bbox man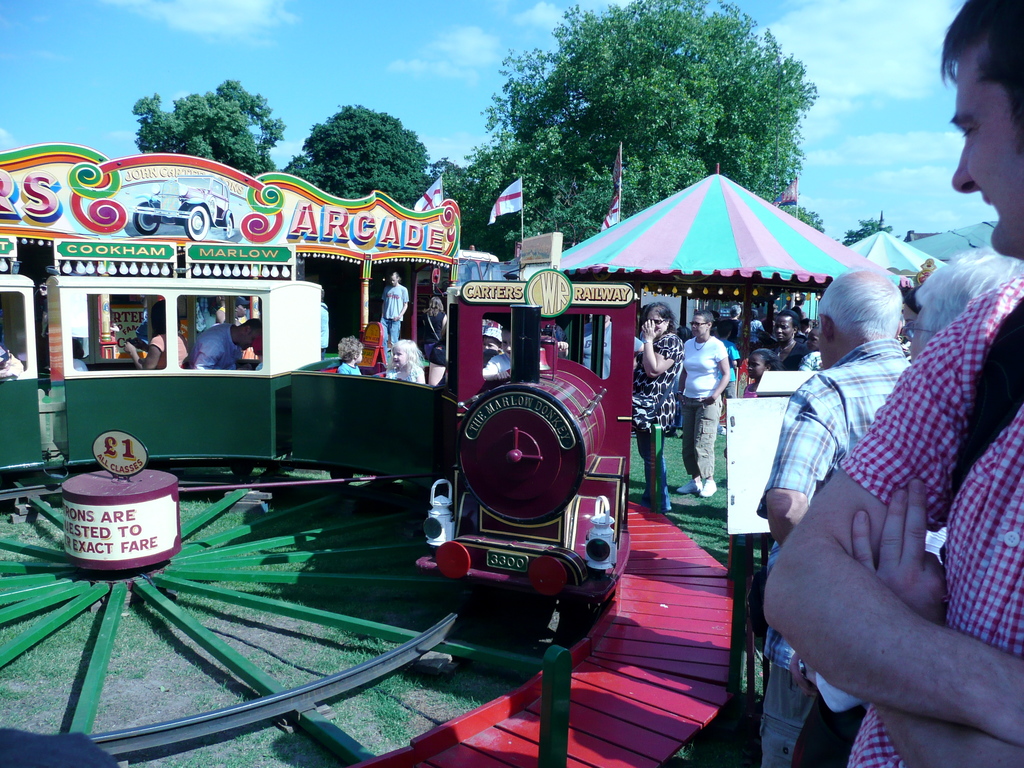
(386,274,411,351)
